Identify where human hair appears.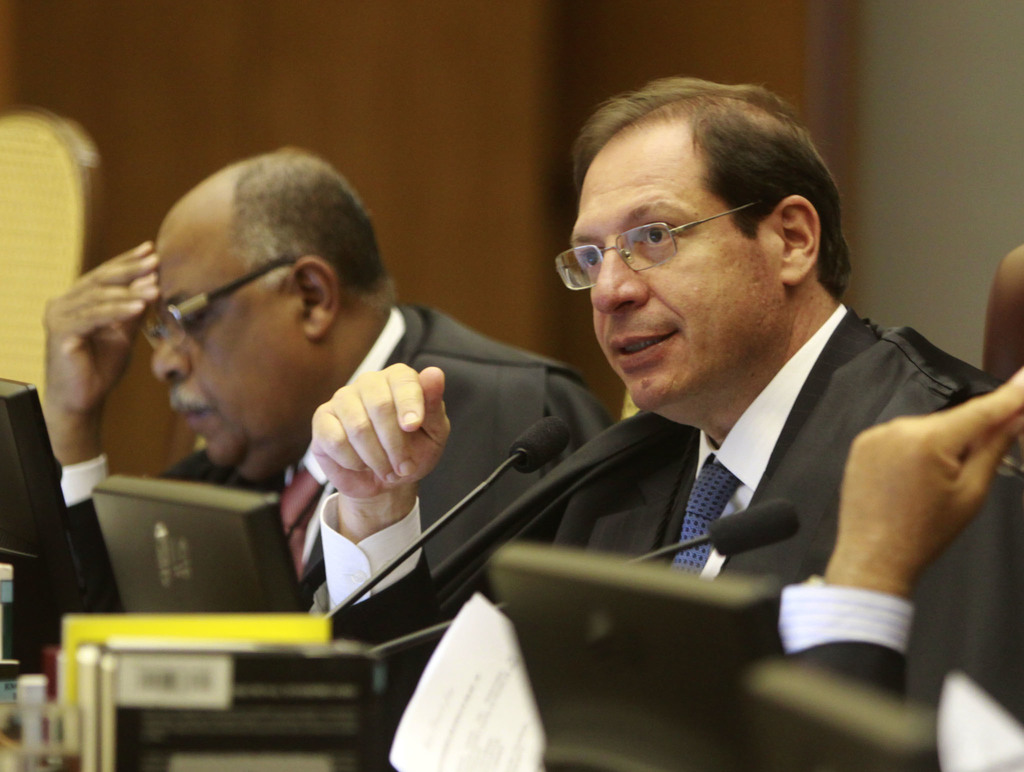
Appears at BBox(552, 81, 828, 332).
